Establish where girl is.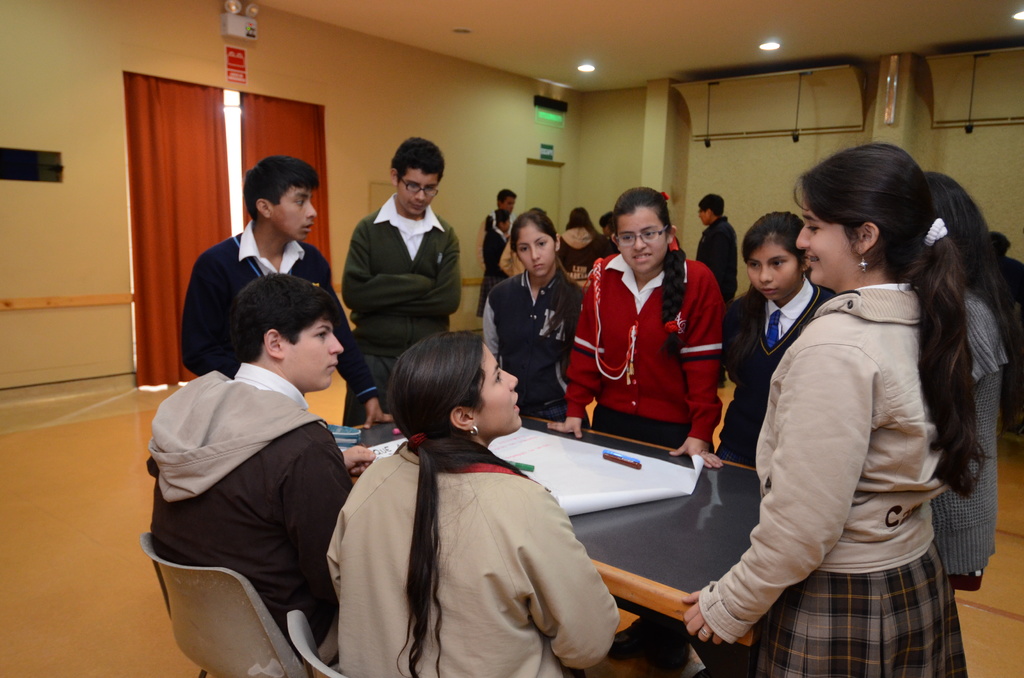
Established at x1=691, y1=193, x2=739, y2=303.
